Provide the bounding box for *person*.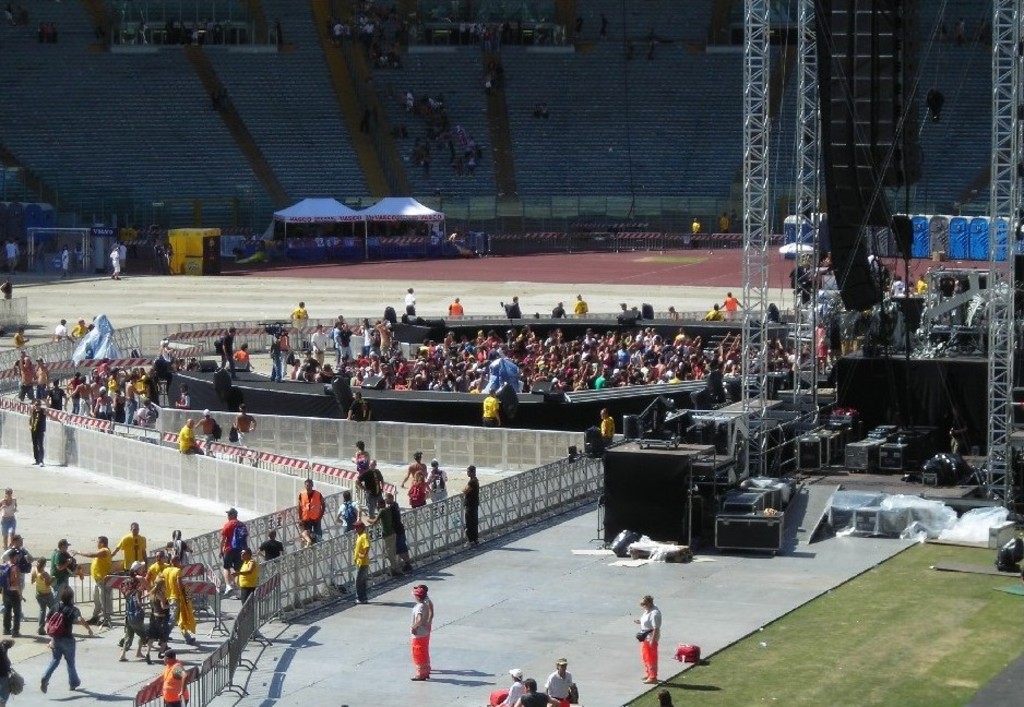
[143, 646, 190, 706].
